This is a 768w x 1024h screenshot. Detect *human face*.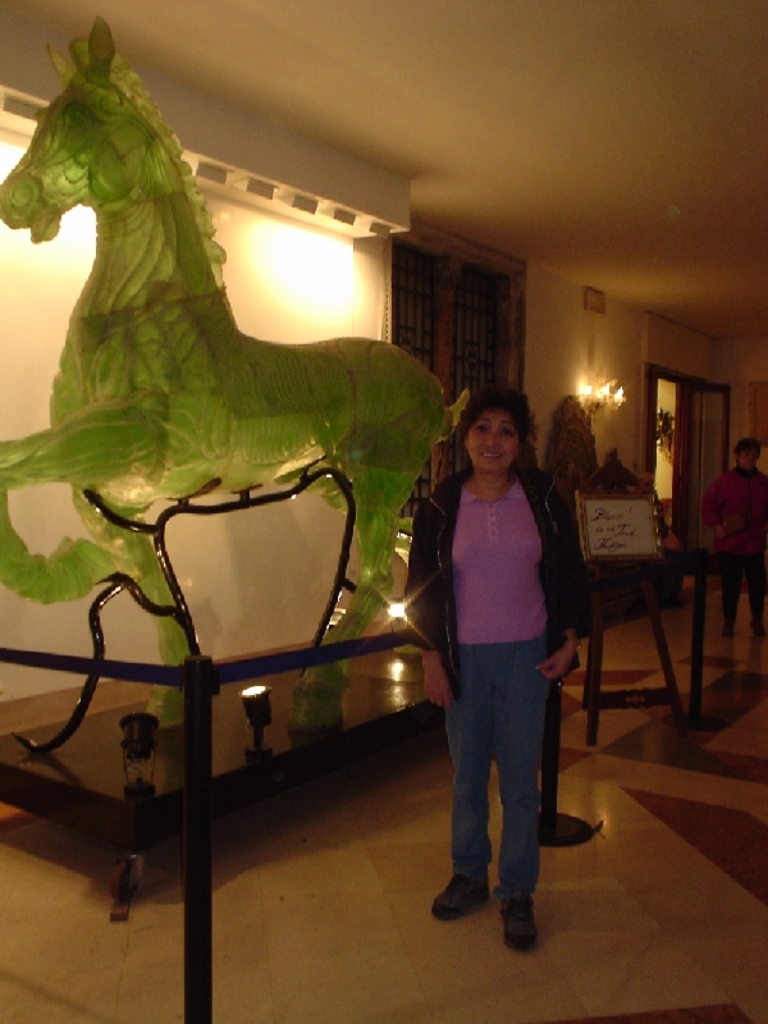
[x1=468, y1=411, x2=518, y2=471].
